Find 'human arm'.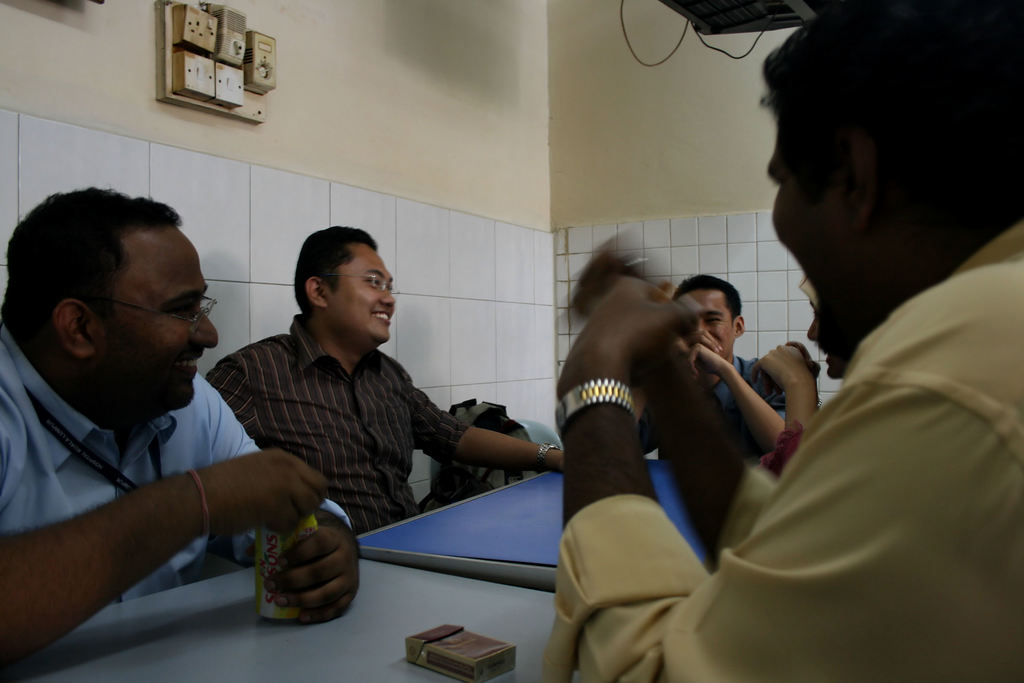
rect(541, 275, 1023, 682).
